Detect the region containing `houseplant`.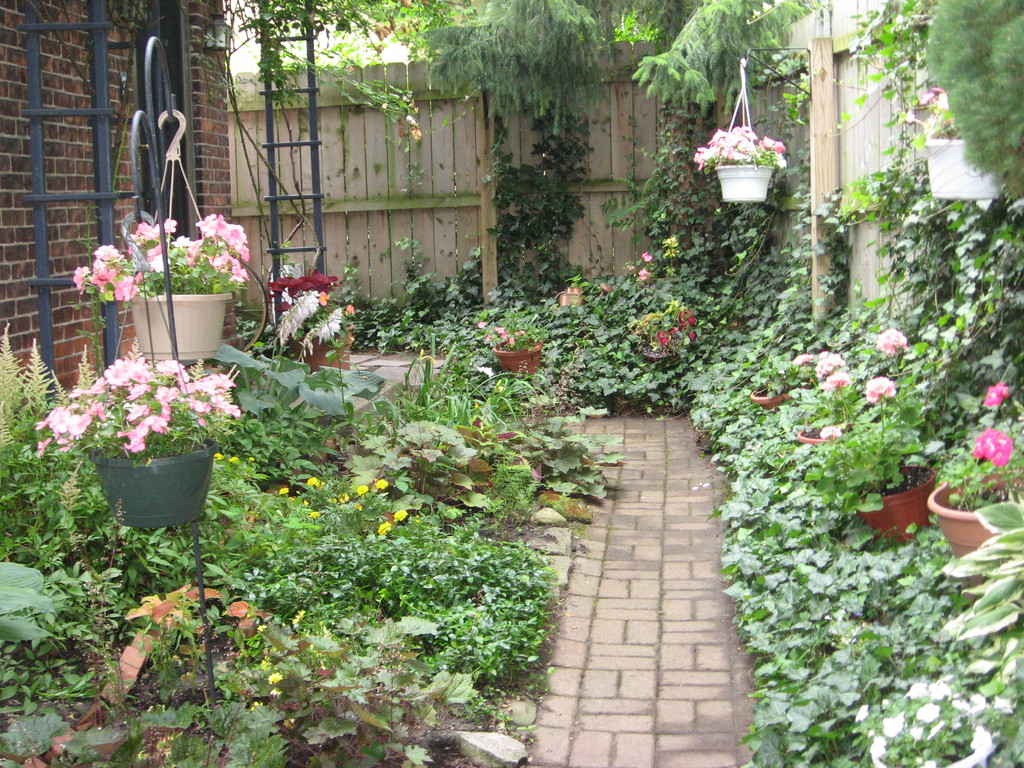
{"left": 477, "top": 308, "right": 545, "bottom": 380}.
